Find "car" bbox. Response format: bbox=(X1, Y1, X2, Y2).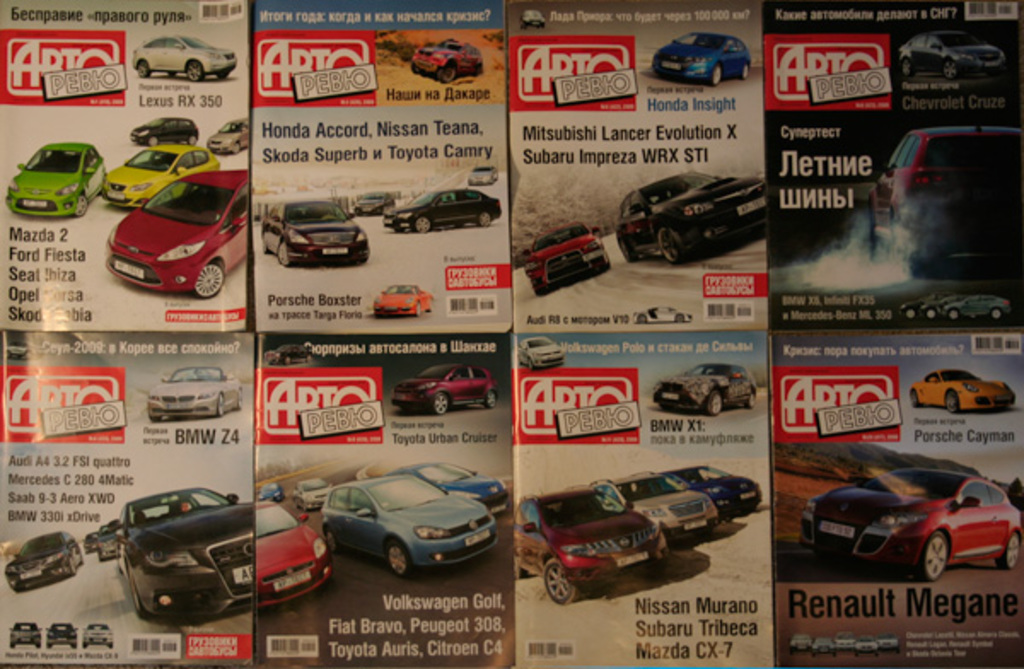
bbox=(92, 531, 126, 563).
